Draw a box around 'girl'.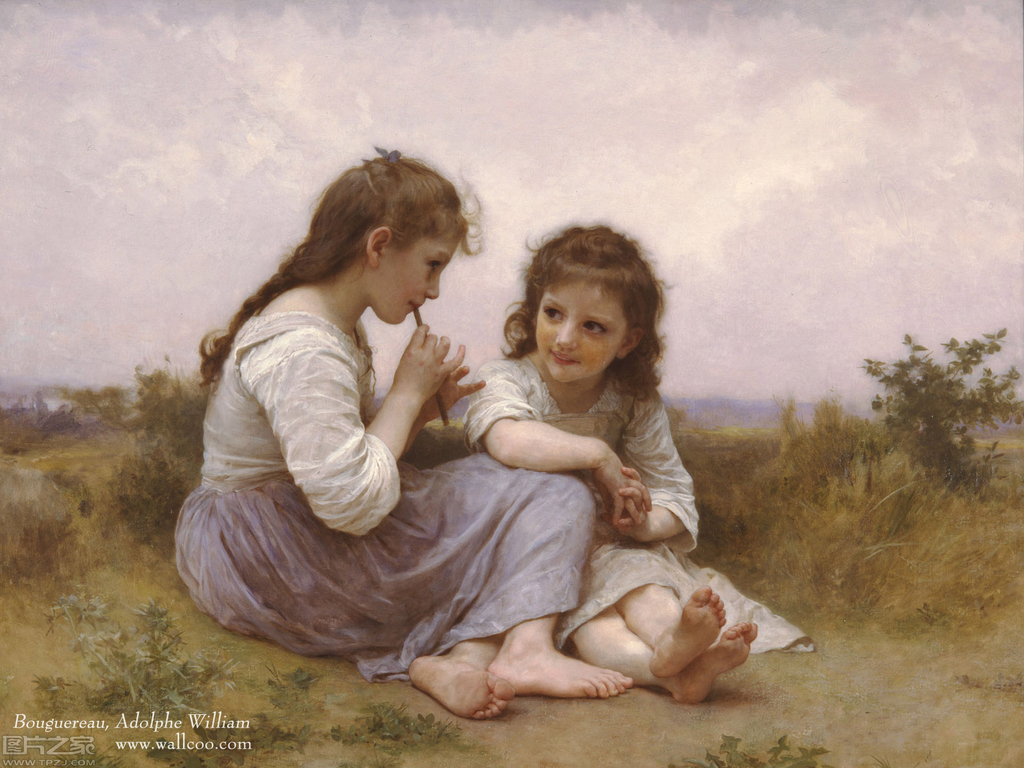
<region>175, 144, 632, 719</region>.
